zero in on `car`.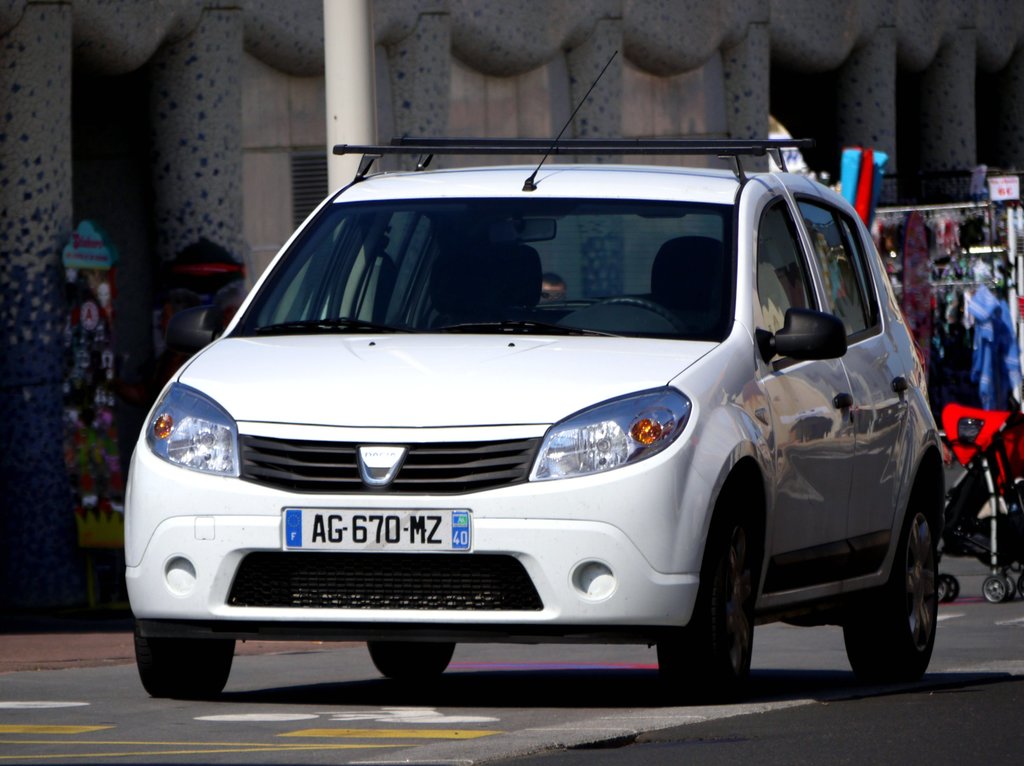
Zeroed in: <region>122, 51, 950, 701</region>.
